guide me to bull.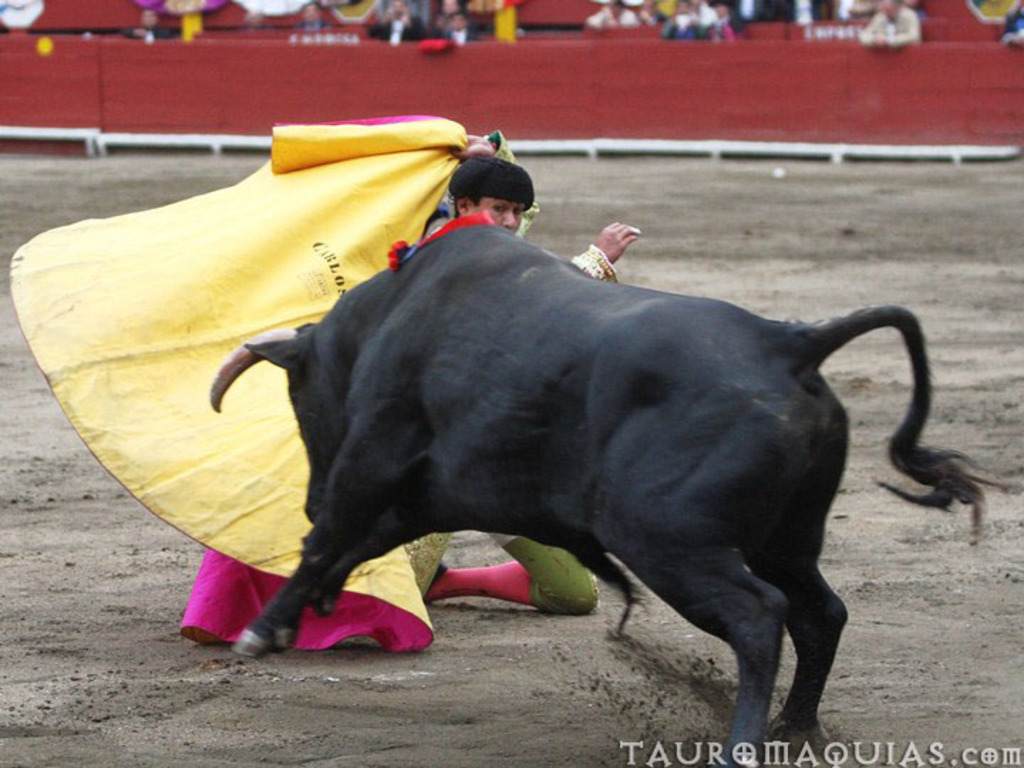
Guidance: [x1=205, y1=228, x2=996, y2=762].
